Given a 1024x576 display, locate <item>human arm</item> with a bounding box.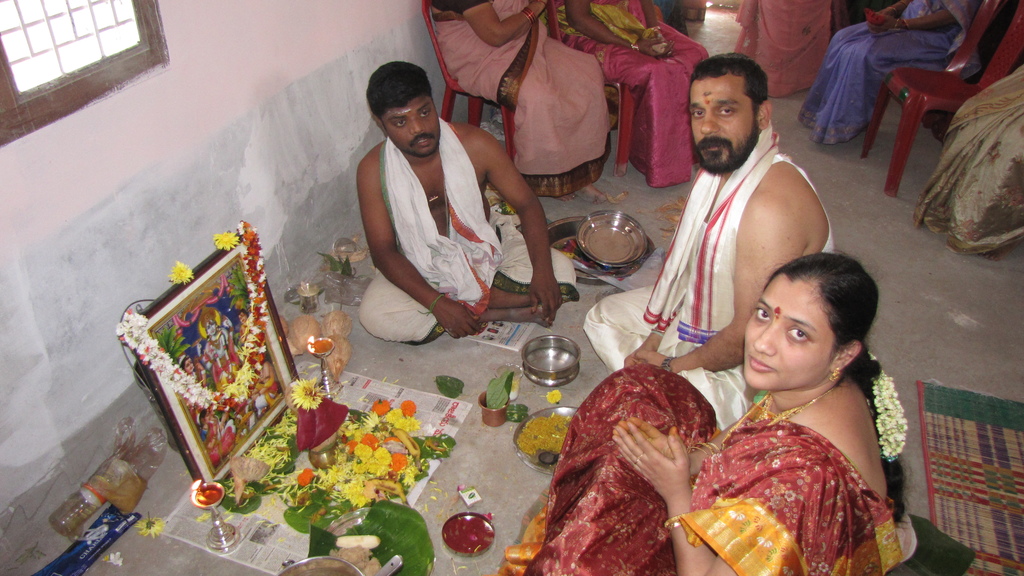
Located: bbox(352, 149, 488, 342).
